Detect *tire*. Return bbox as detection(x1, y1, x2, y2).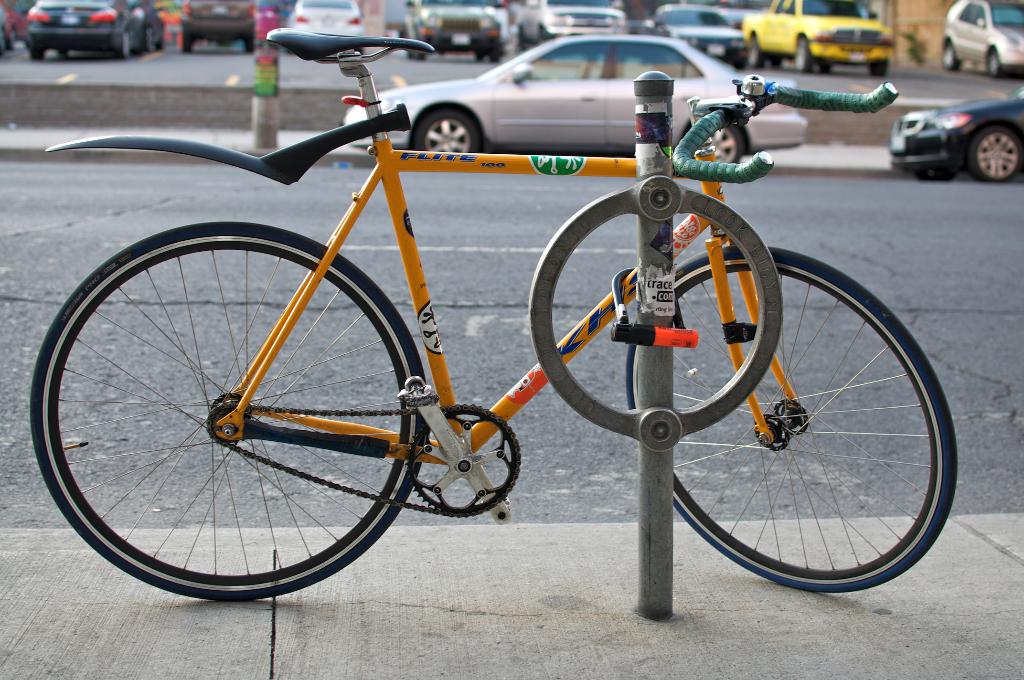
detection(415, 44, 433, 59).
